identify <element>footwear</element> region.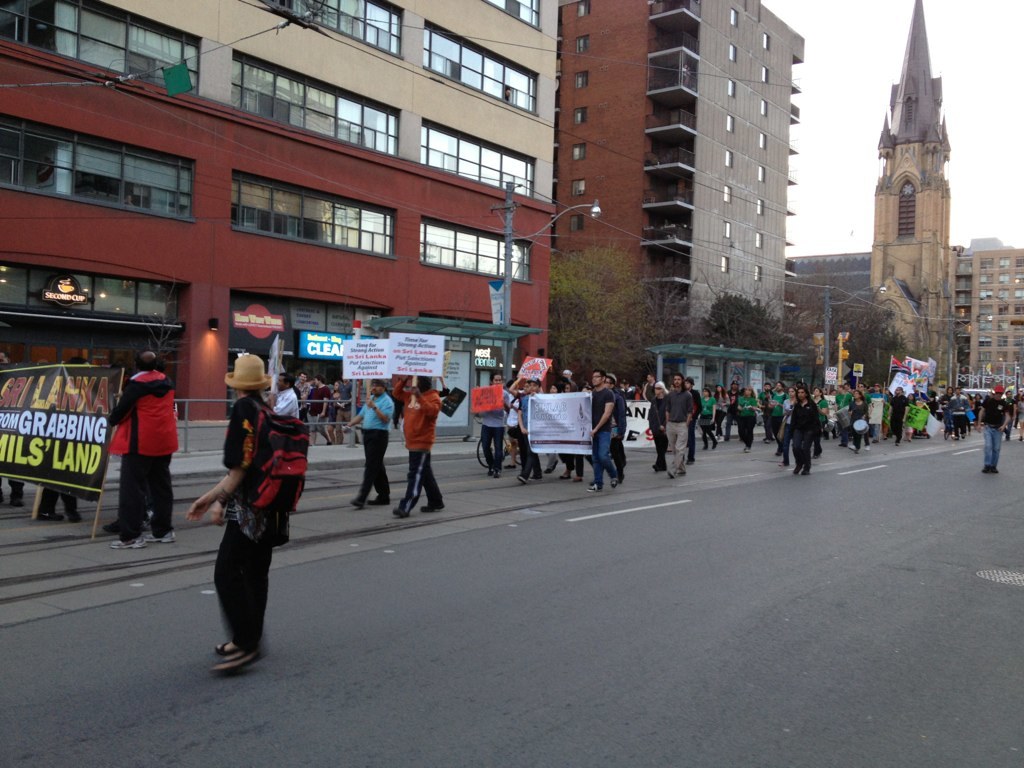
Region: 837:445:844:450.
